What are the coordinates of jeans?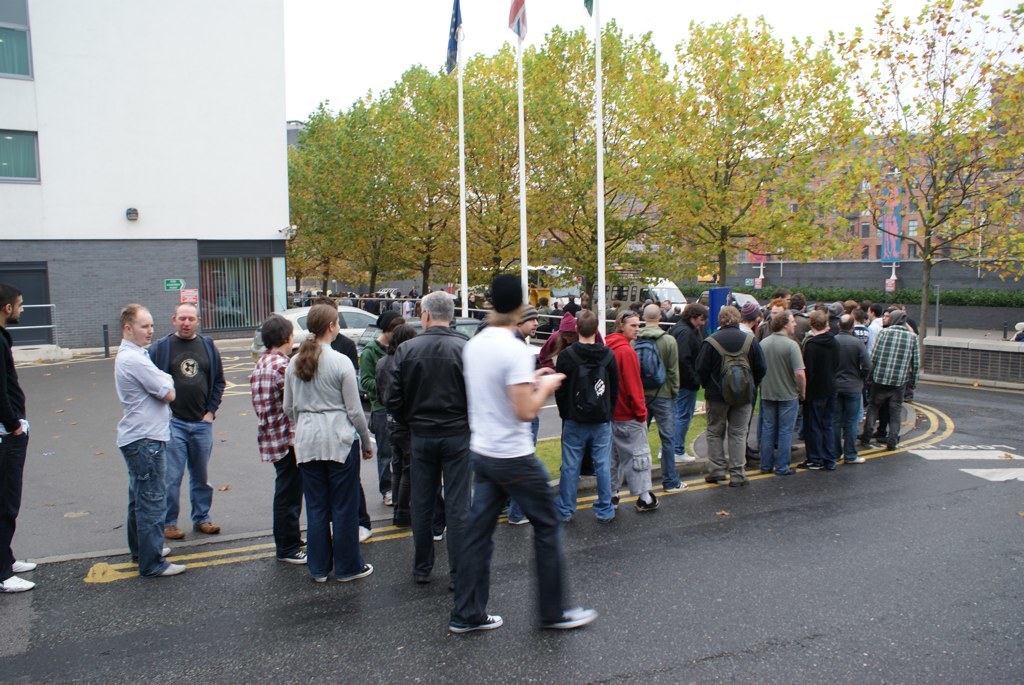
[388, 444, 410, 520].
